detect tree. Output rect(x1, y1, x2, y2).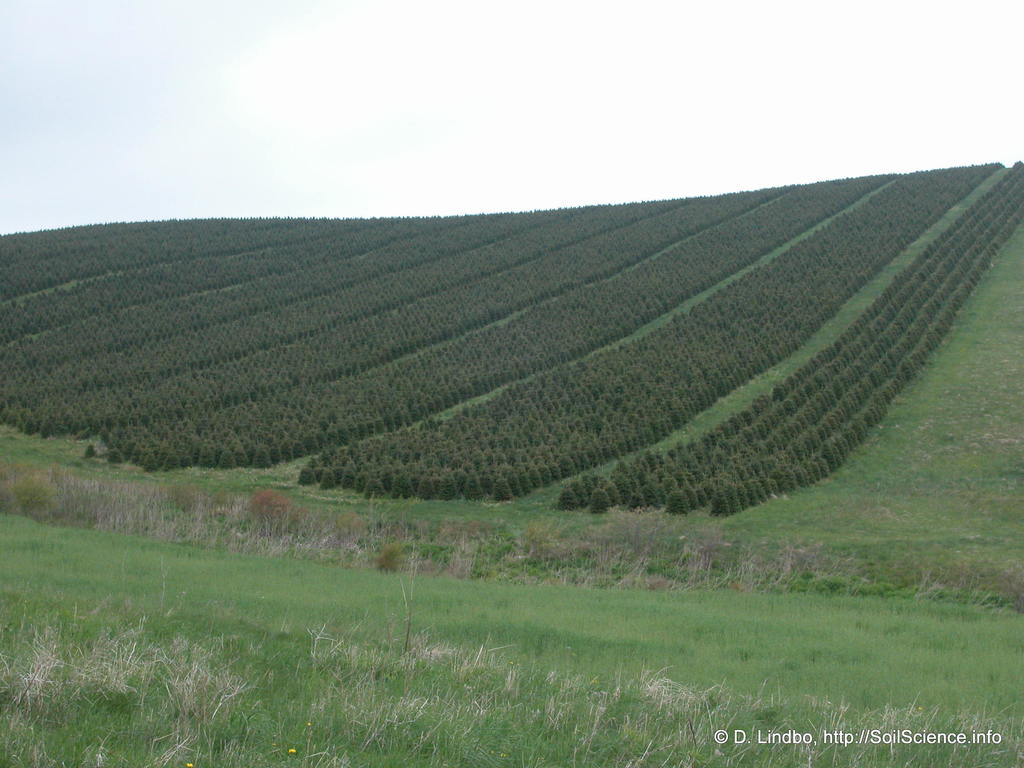
rect(705, 485, 730, 517).
